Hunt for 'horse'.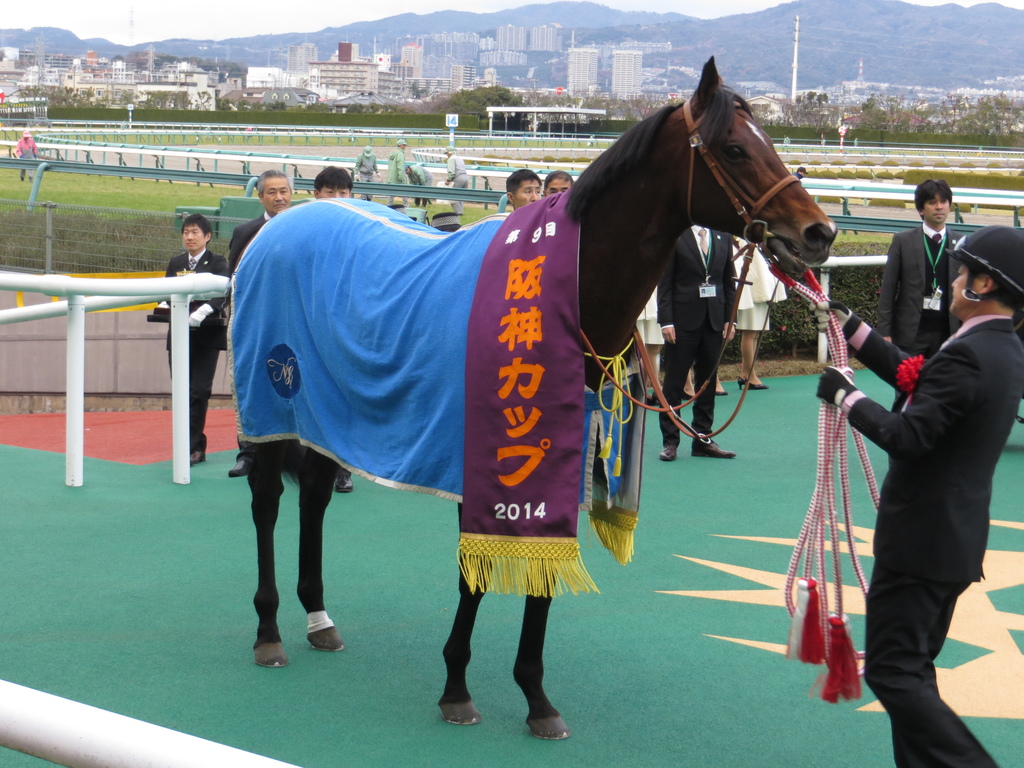
Hunted down at box(252, 50, 838, 742).
